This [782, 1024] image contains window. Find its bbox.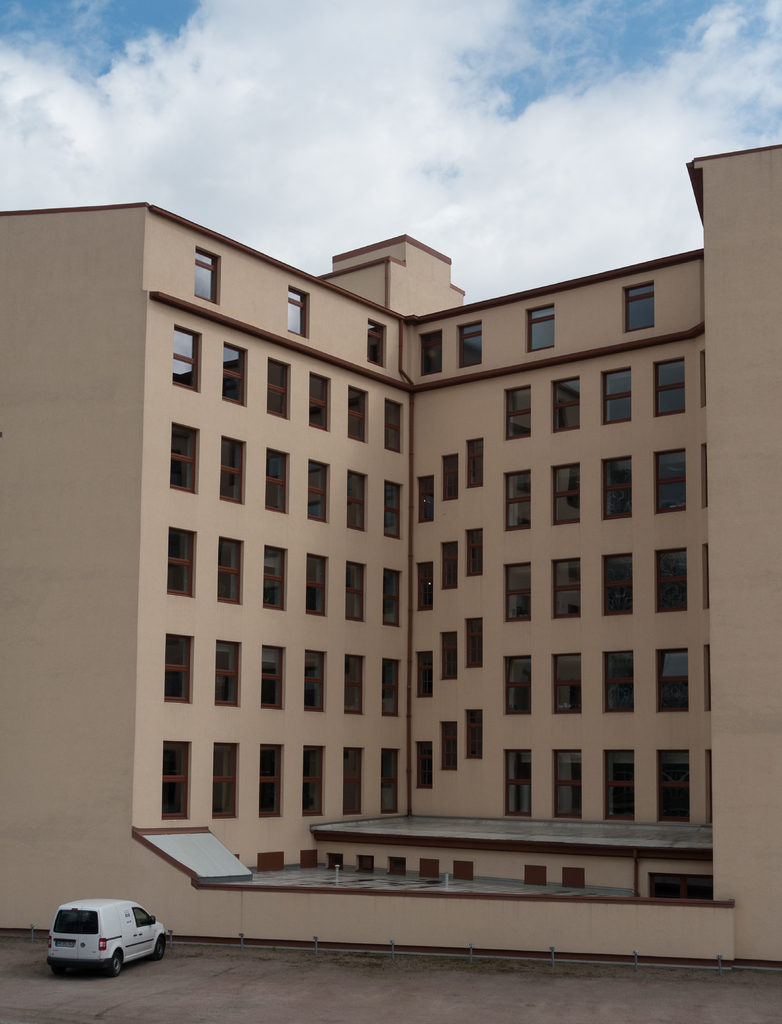
box(604, 751, 633, 821).
